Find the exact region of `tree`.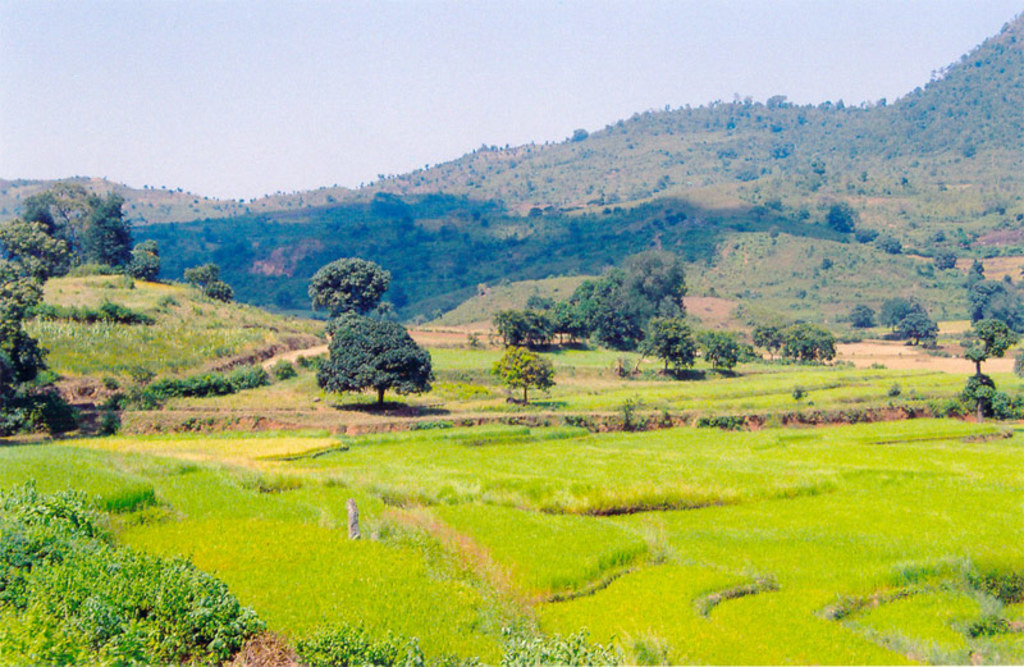
Exact region: bbox=(302, 253, 390, 314).
